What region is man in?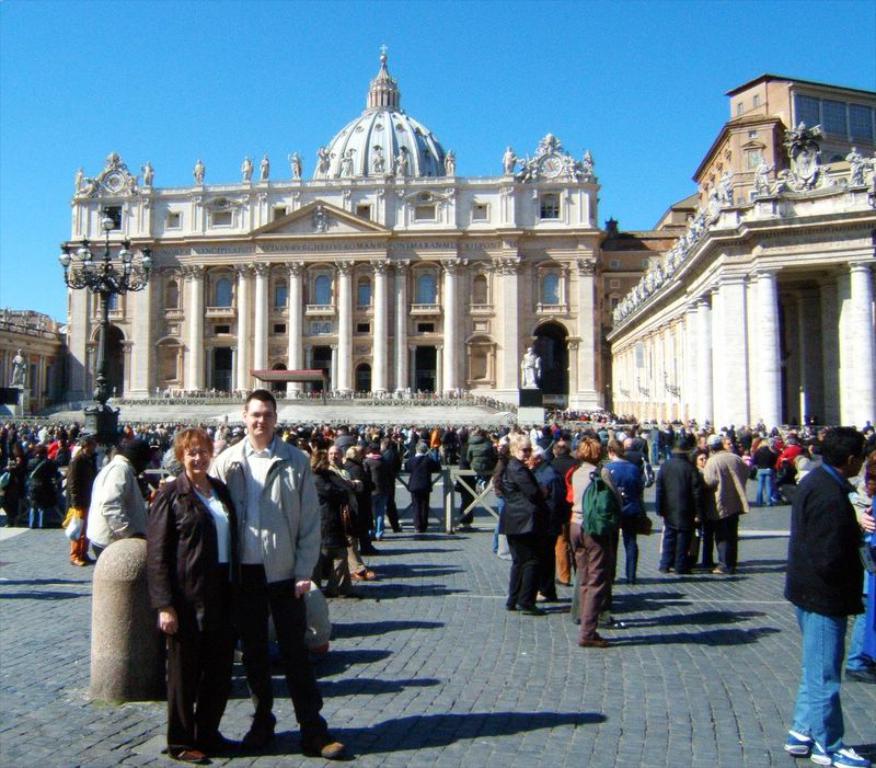
772:414:871:748.
